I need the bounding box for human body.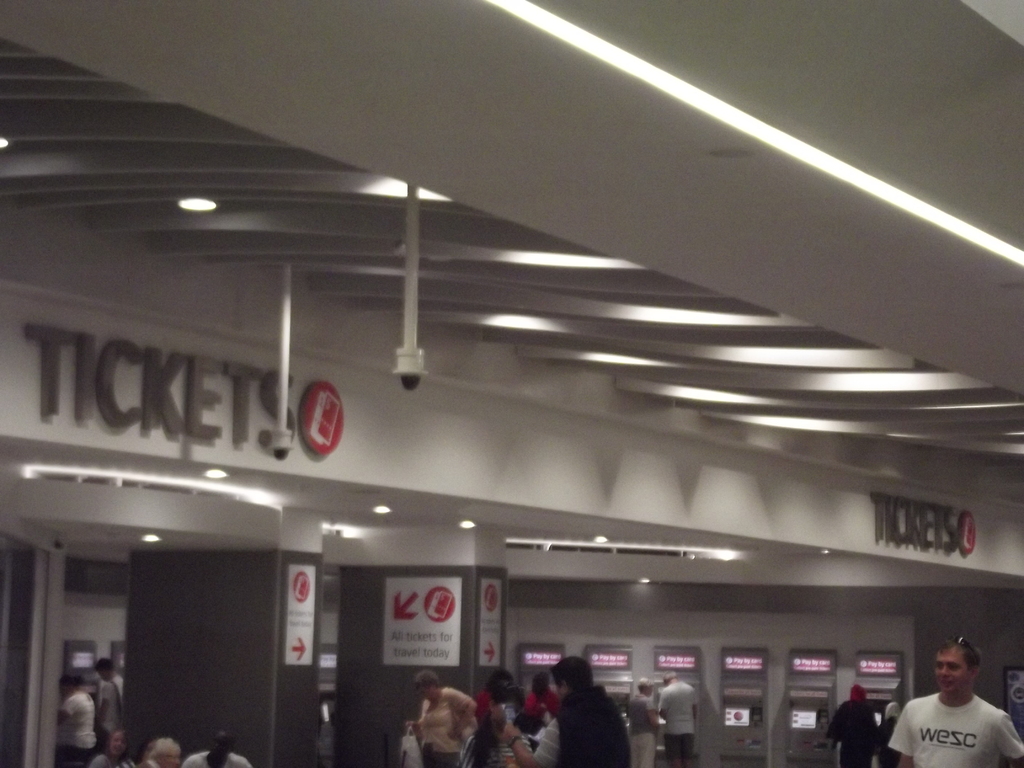
Here it is: box(890, 638, 1021, 767).
